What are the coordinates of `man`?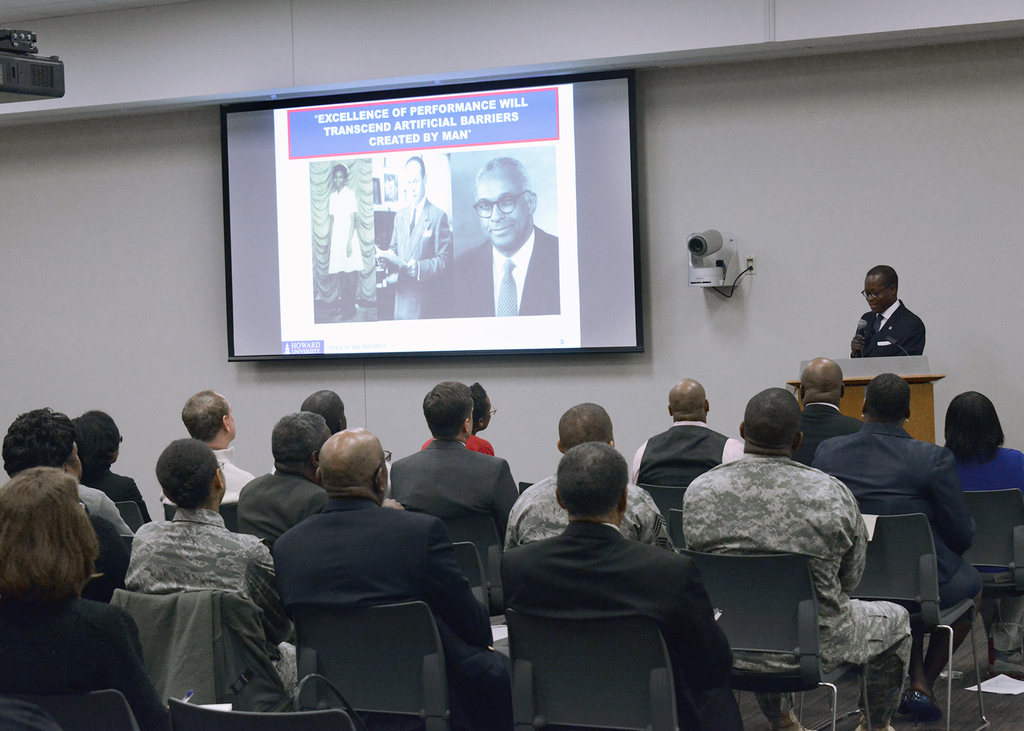
box=[273, 419, 532, 726].
